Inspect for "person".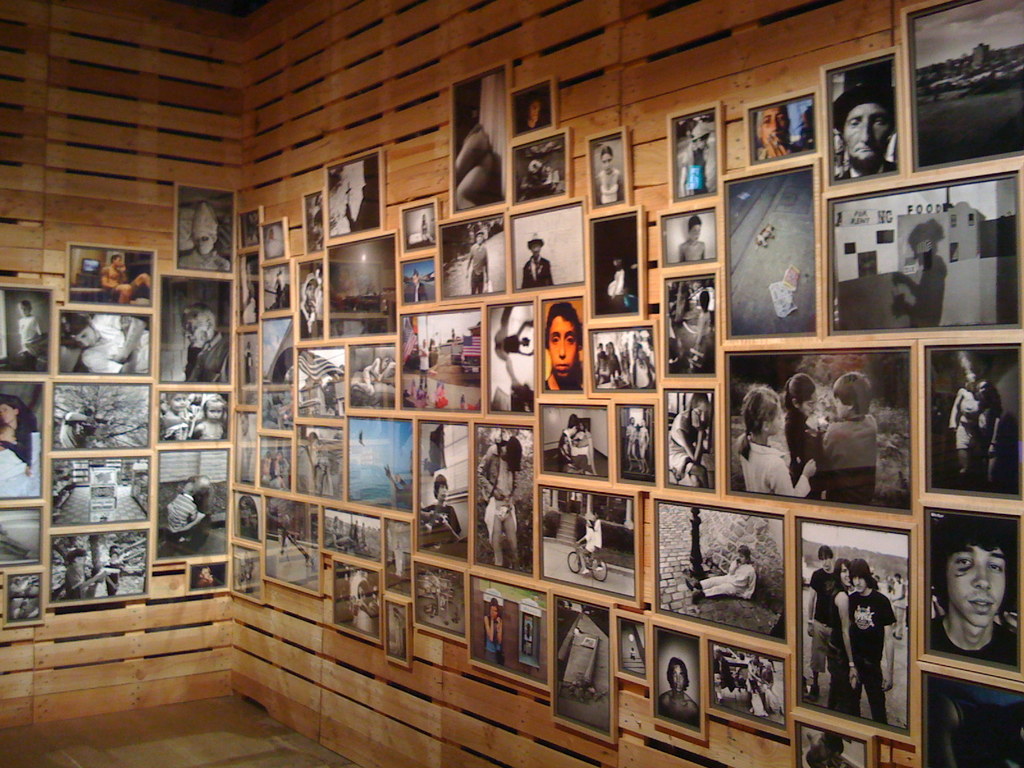
Inspection: x1=669, y1=389, x2=712, y2=484.
